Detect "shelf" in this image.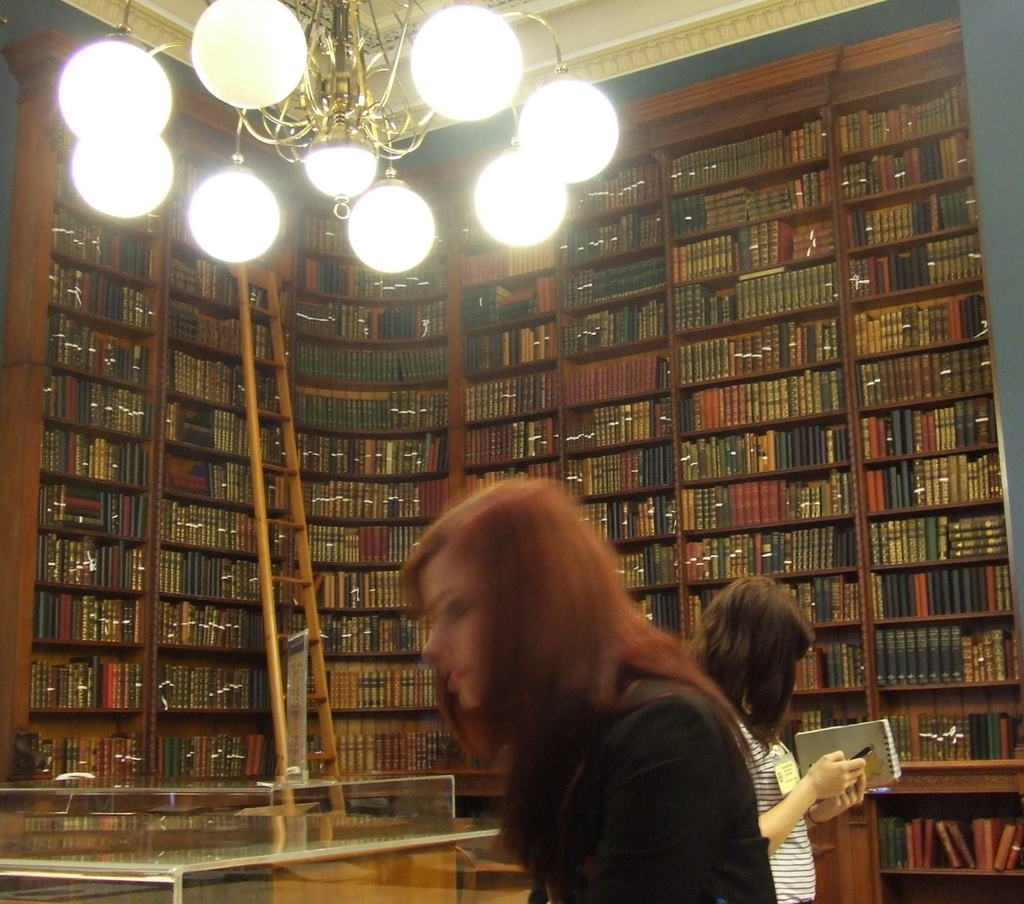
Detection: box=[29, 642, 147, 718].
